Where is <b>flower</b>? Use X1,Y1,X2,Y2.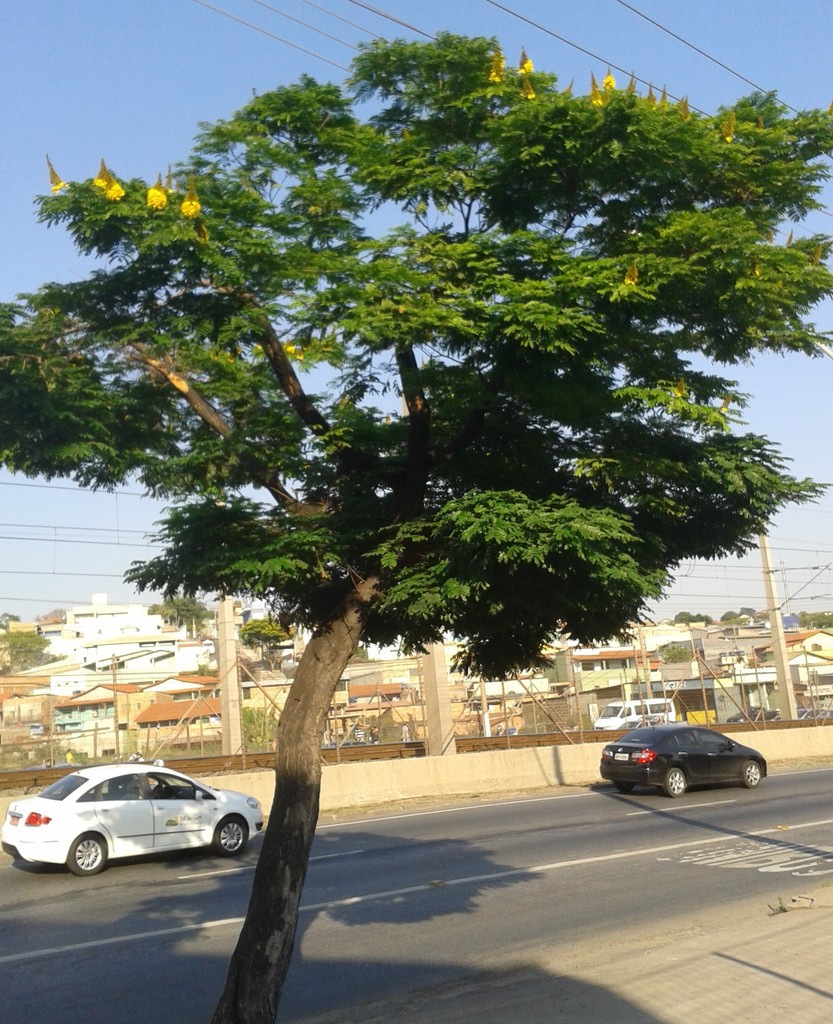
91,161,106,189.
